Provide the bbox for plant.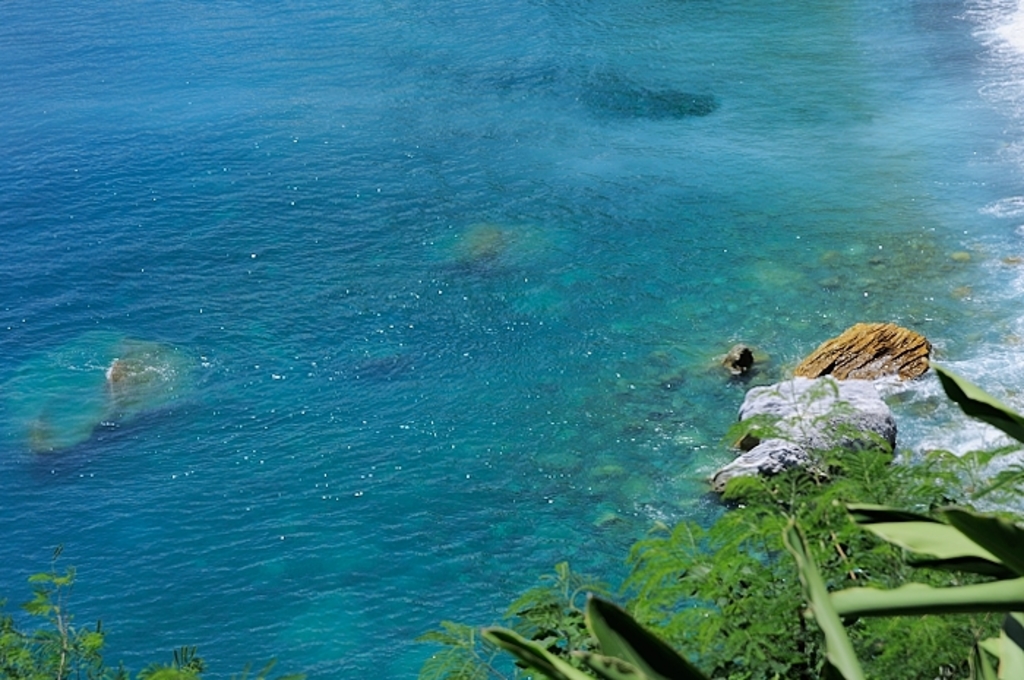
box=[399, 350, 1023, 679].
